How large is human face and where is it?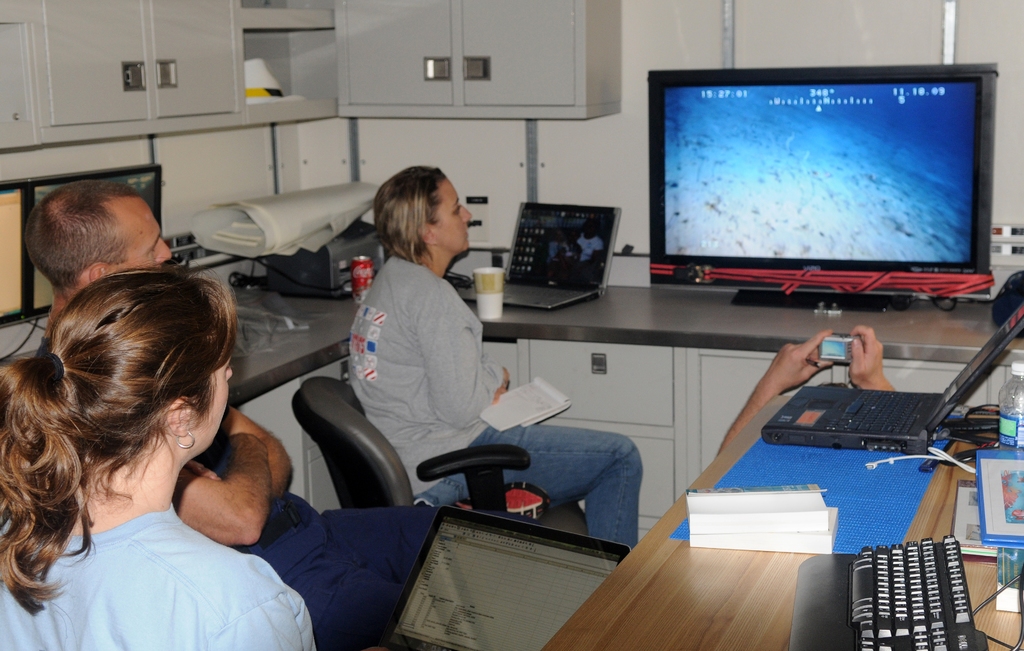
Bounding box: BBox(188, 361, 228, 445).
